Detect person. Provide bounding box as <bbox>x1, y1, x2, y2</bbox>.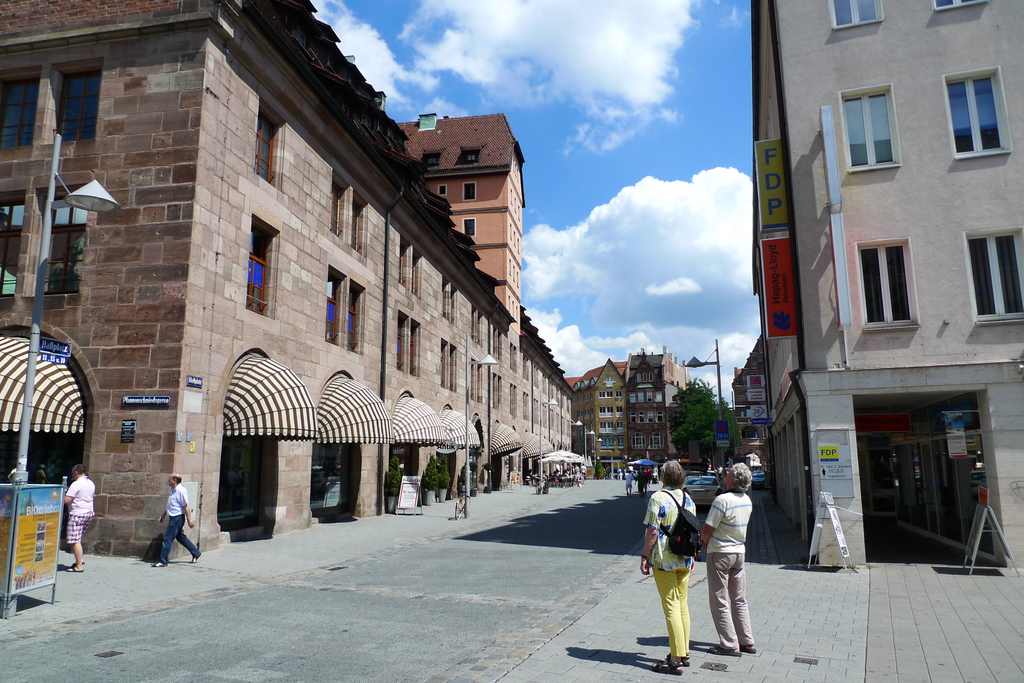
<bbox>637, 458, 698, 675</bbox>.
